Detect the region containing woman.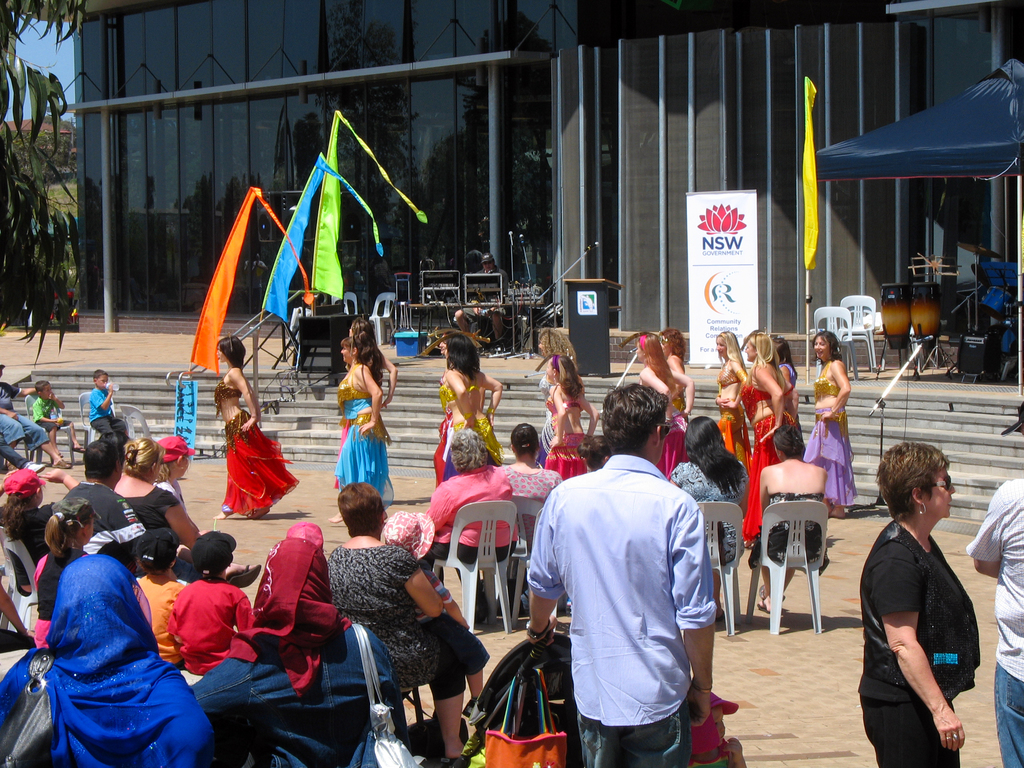
[left=332, top=483, right=464, bottom=767].
